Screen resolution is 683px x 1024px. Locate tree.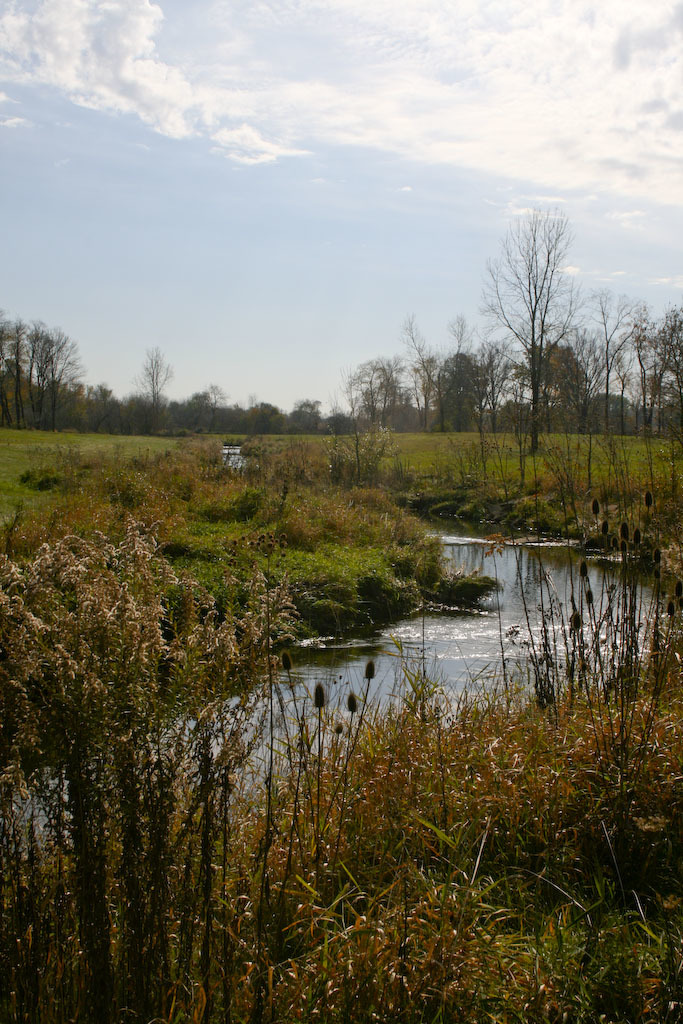
[625, 306, 682, 444].
